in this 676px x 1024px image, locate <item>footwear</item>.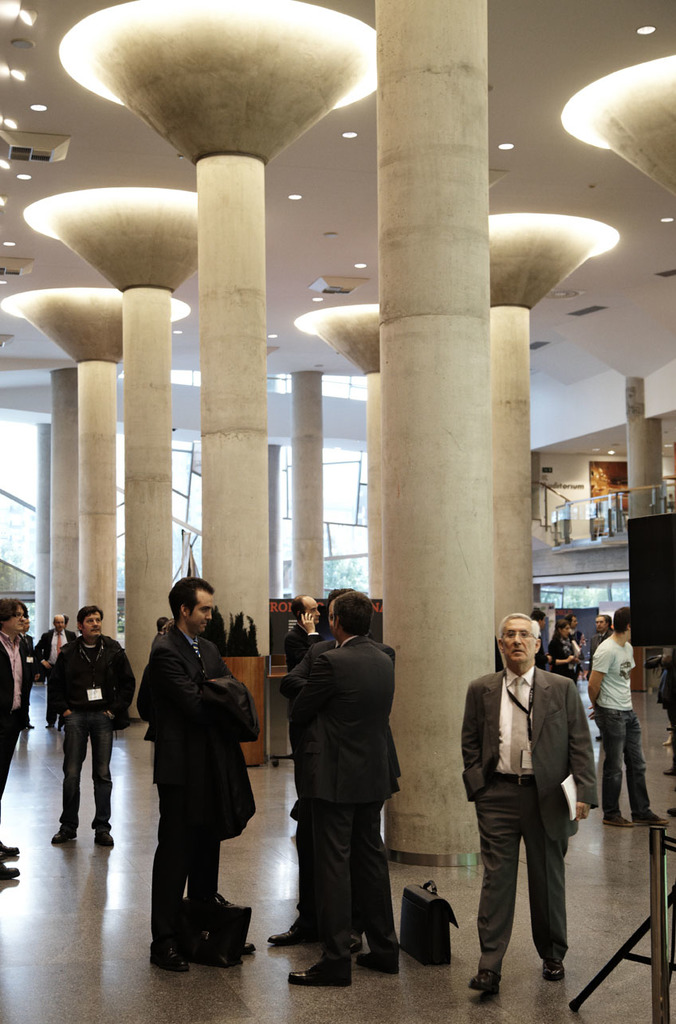
Bounding box: Rect(359, 940, 410, 975).
